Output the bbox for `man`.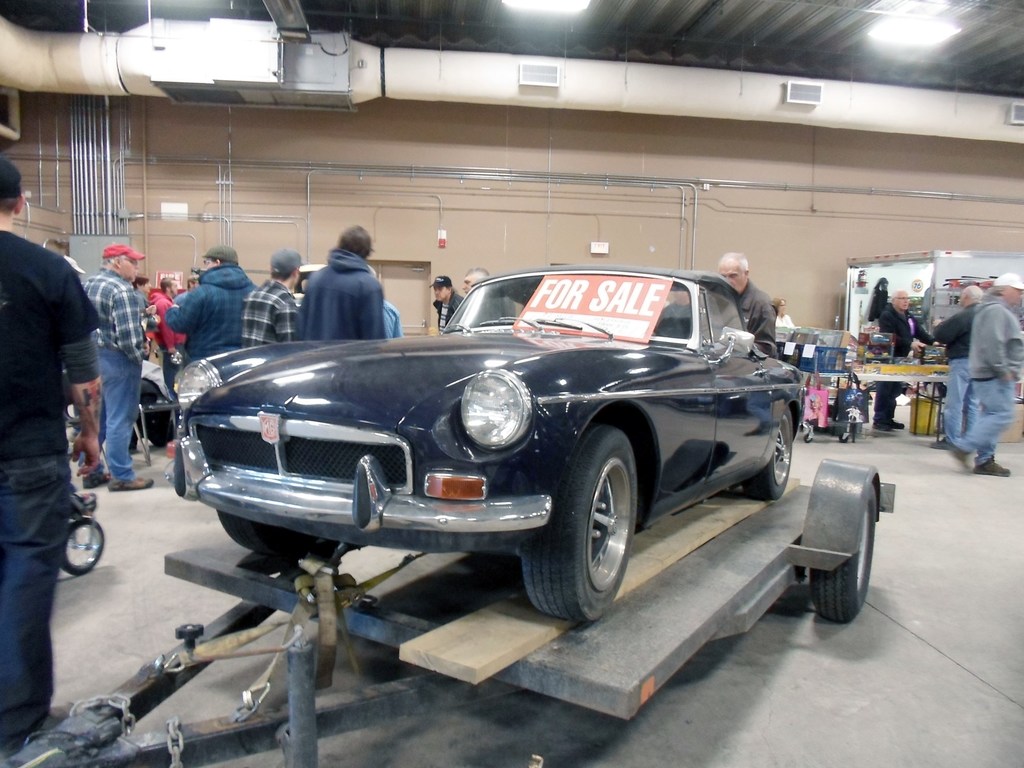
box(83, 240, 151, 492).
